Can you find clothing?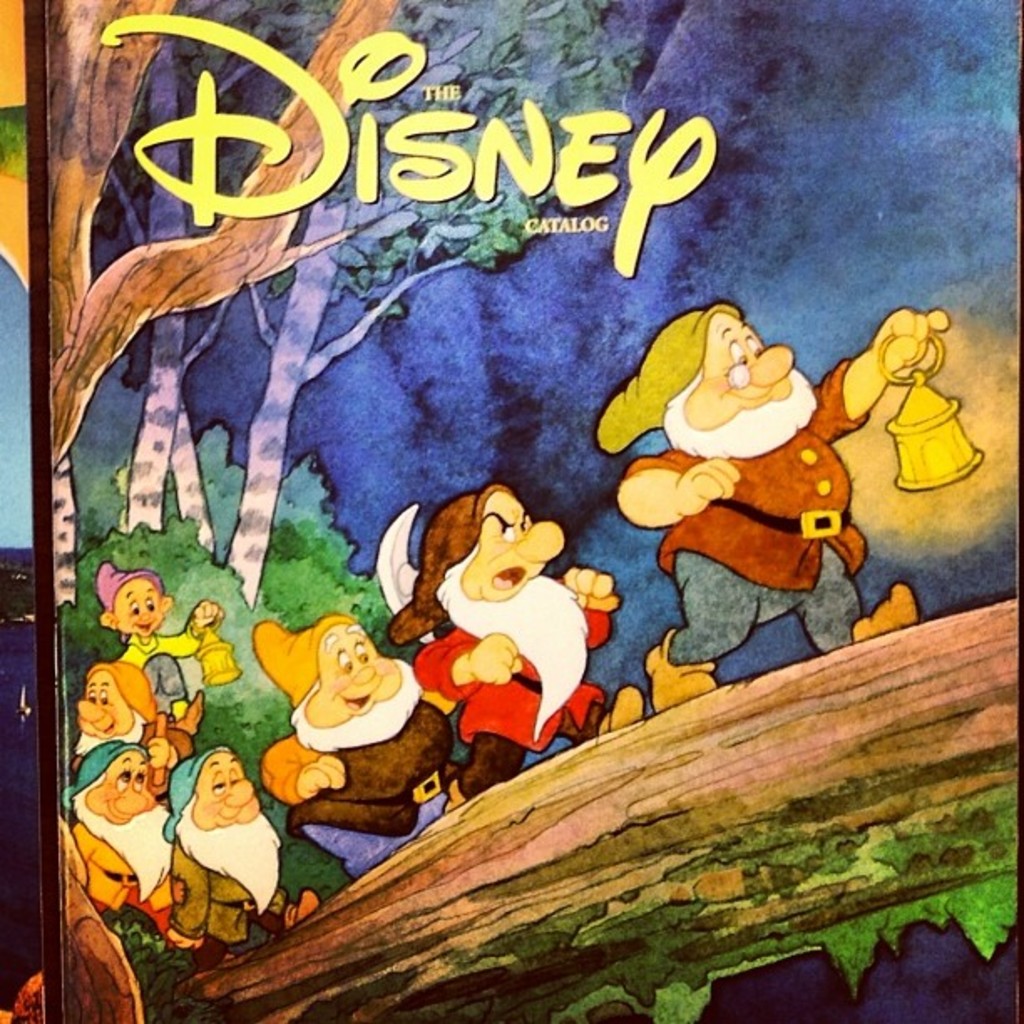
Yes, bounding box: locate(410, 611, 604, 756).
